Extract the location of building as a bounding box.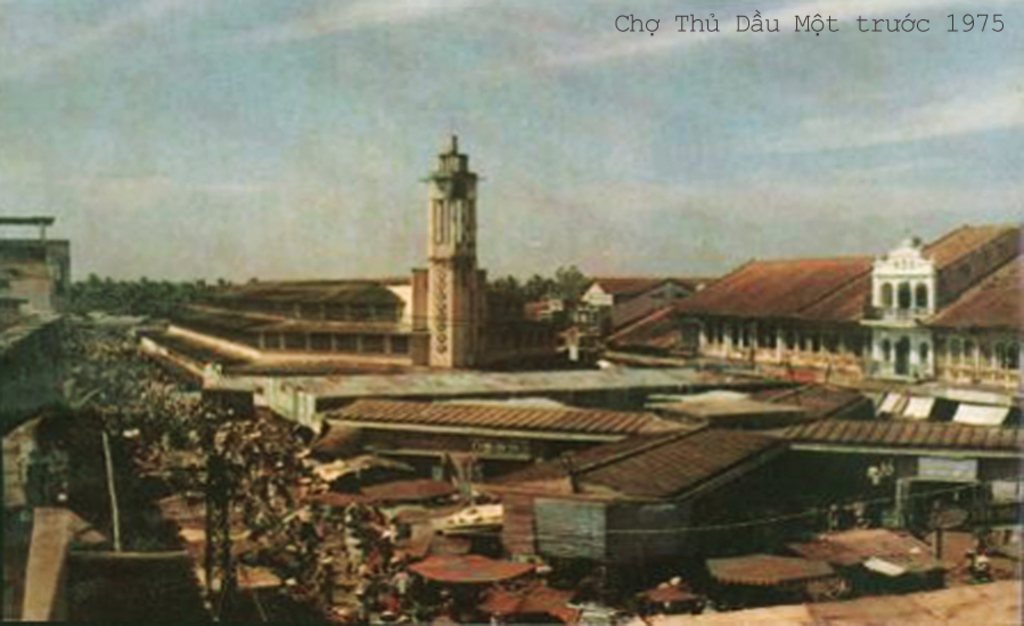
669 220 1023 396.
